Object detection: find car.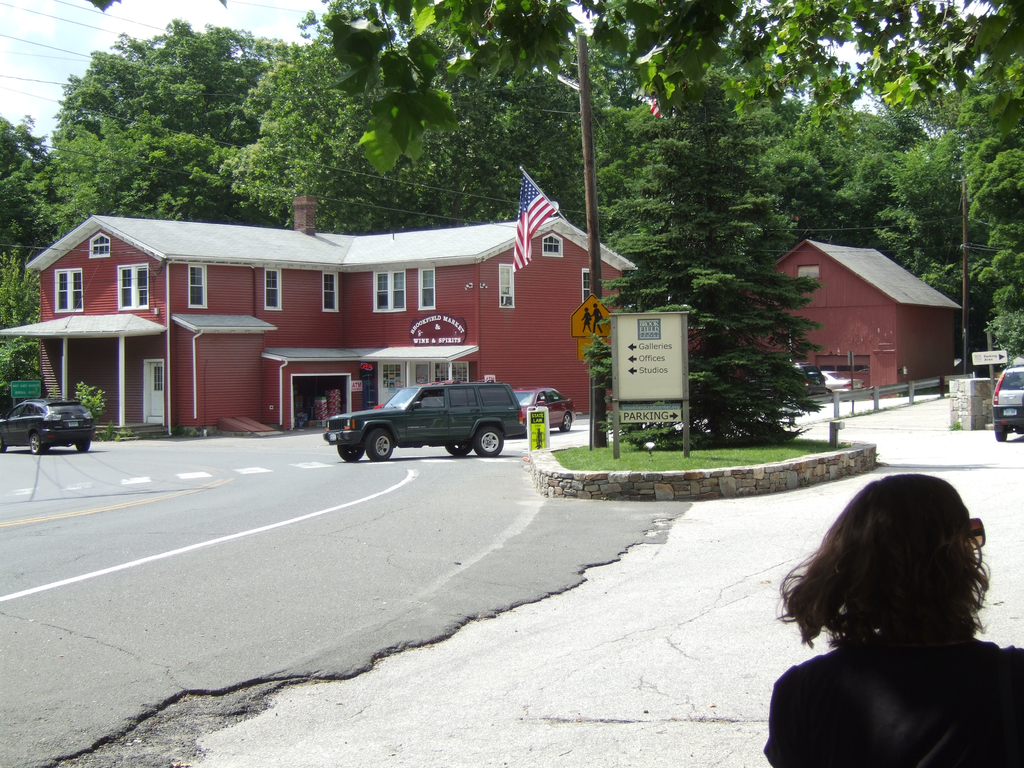
[788,366,828,398].
